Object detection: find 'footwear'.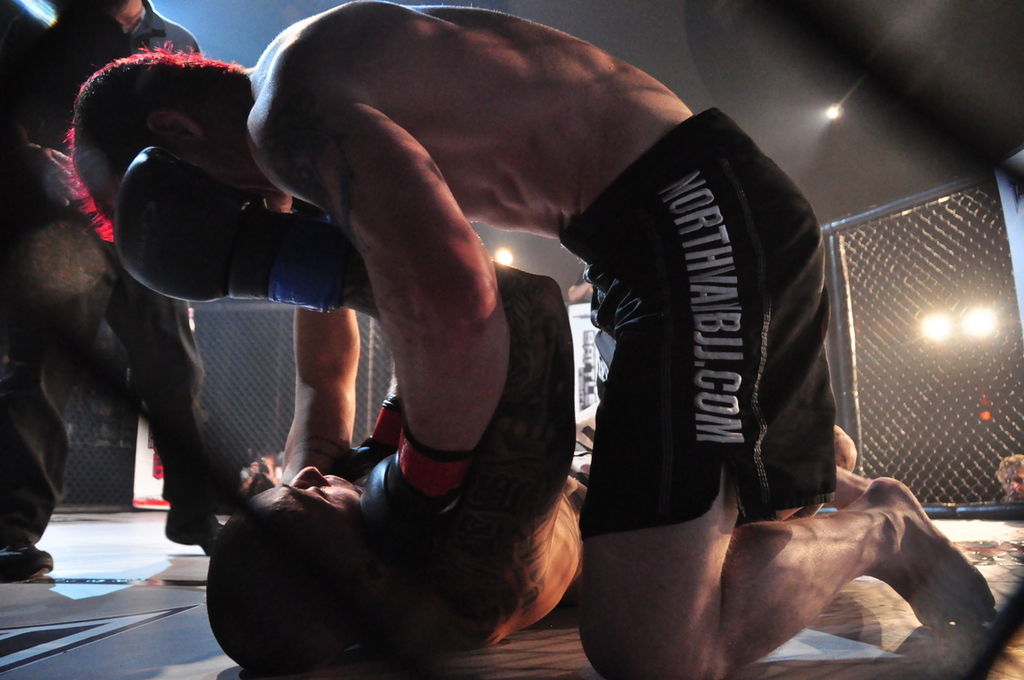
bbox=(0, 538, 64, 584).
